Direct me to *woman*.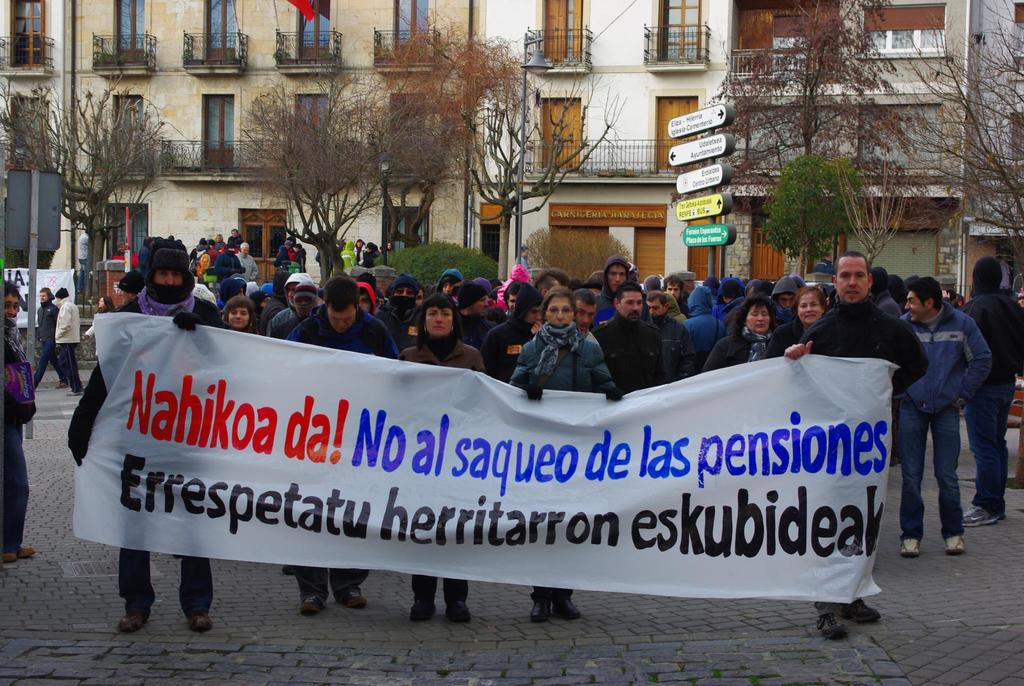
Direction: pyautogui.locateOnScreen(758, 283, 828, 362).
